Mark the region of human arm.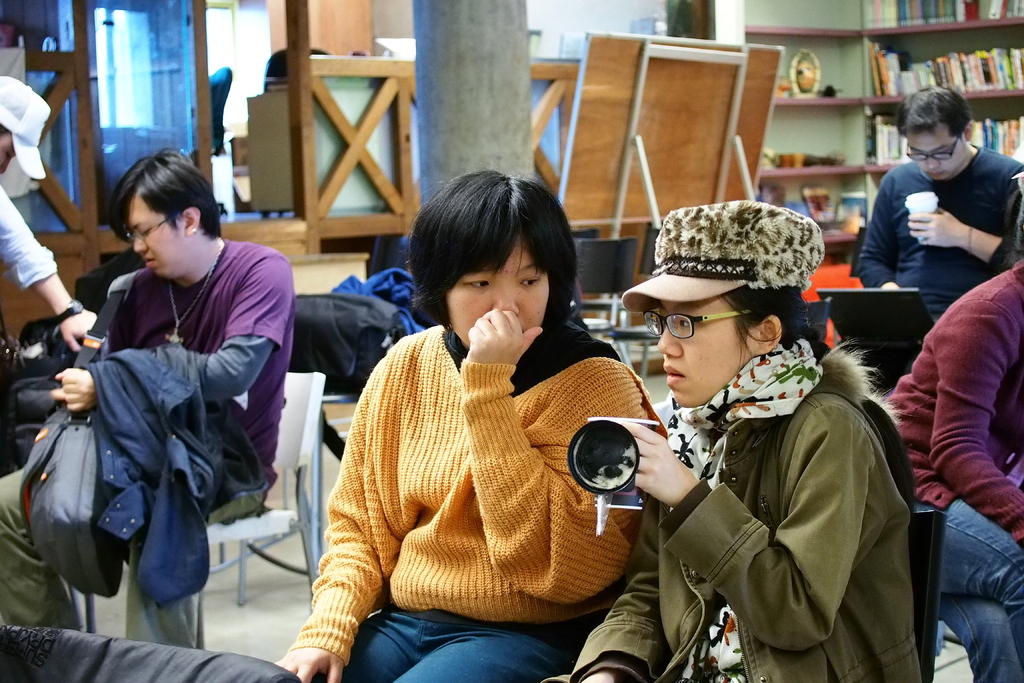
Region: <box>855,178,896,300</box>.
